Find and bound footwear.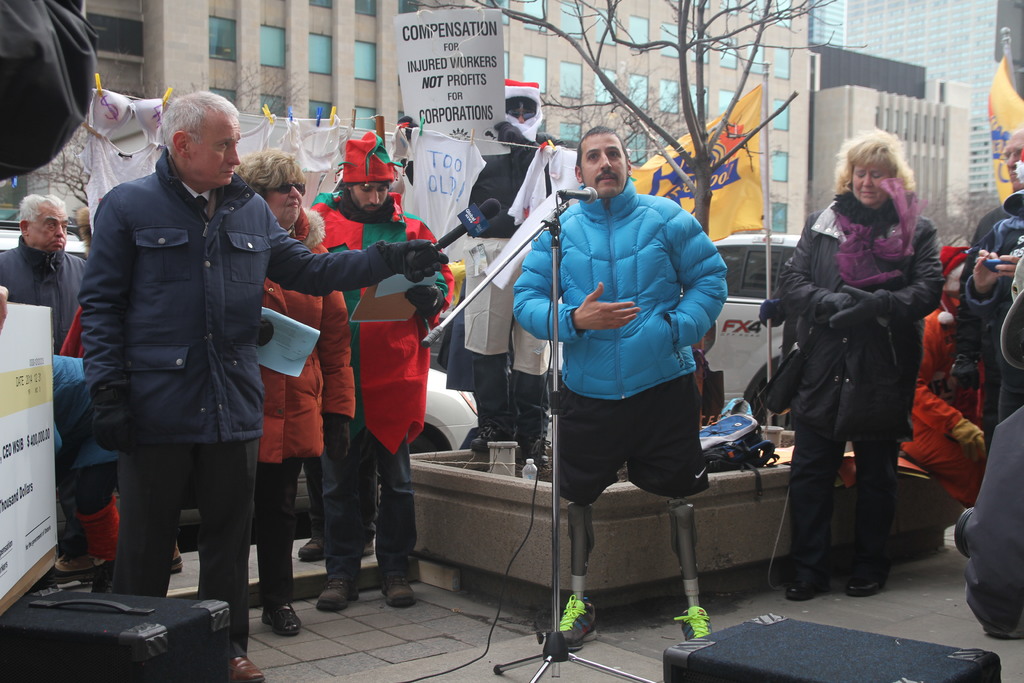
Bound: 379:578:417:605.
